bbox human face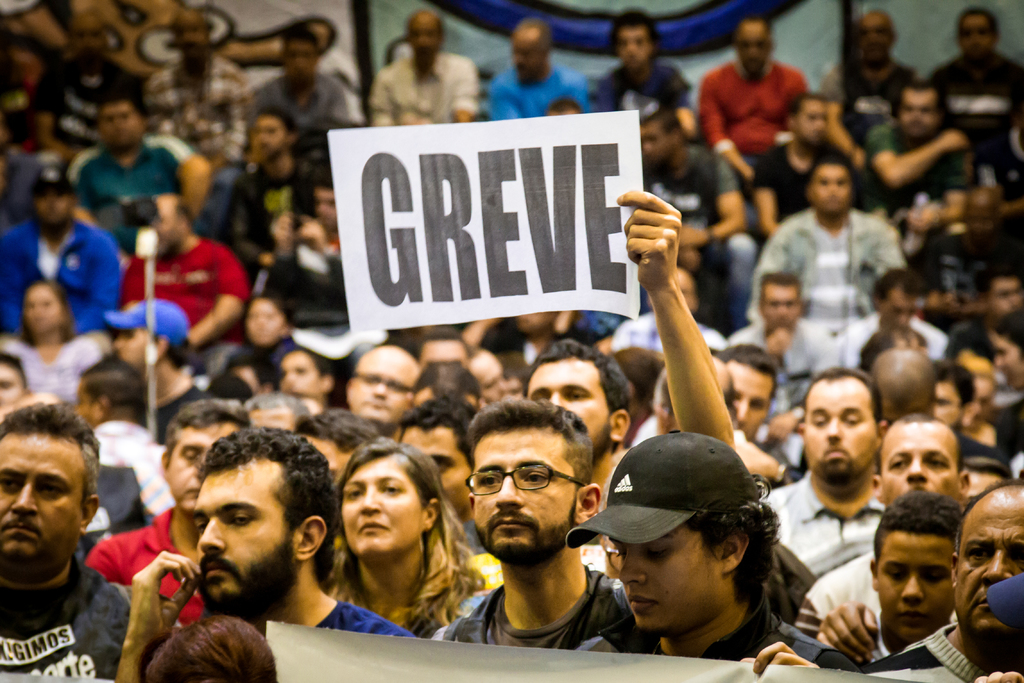
BBox(284, 40, 316, 86)
